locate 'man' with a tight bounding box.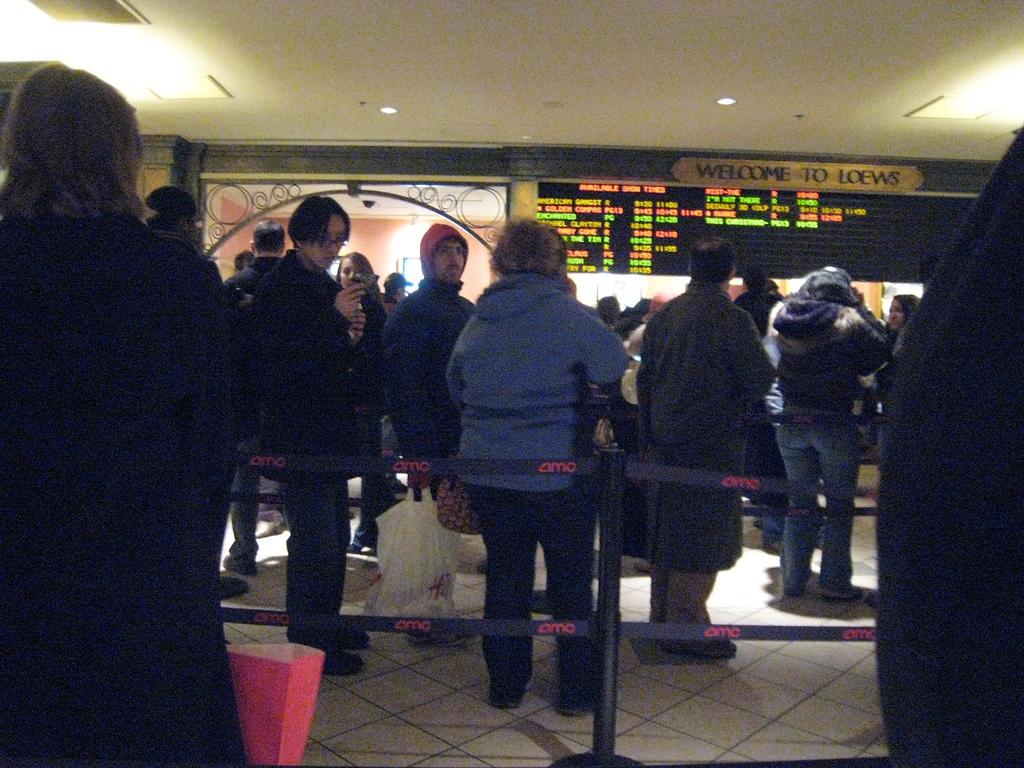
x1=246, y1=188, x2=366, y2=672.
